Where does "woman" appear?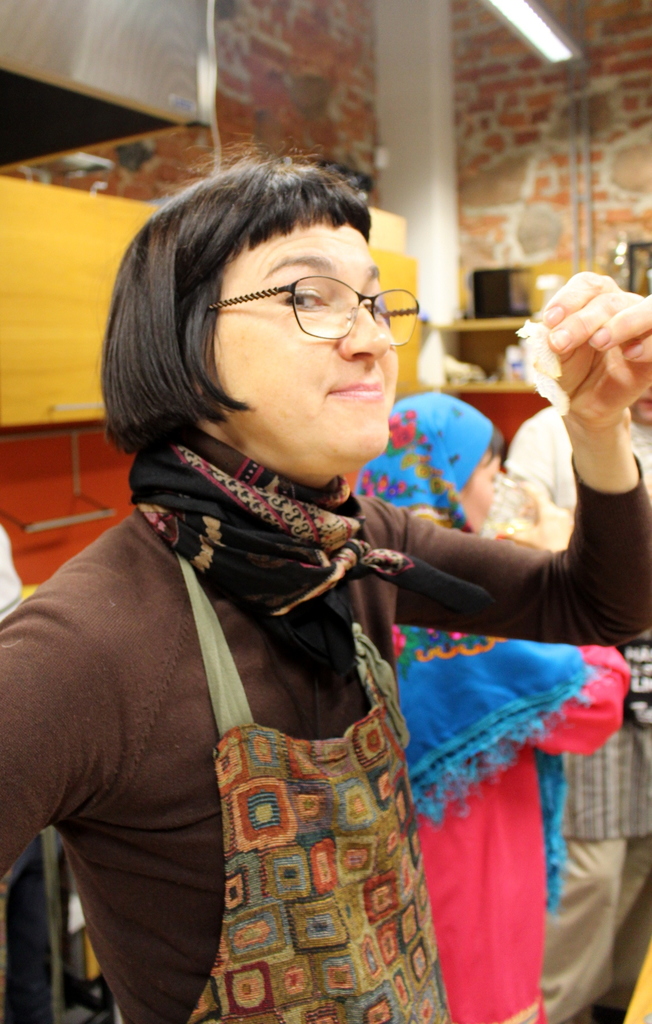
Appears at detection(37, 160, 517, 1023).
